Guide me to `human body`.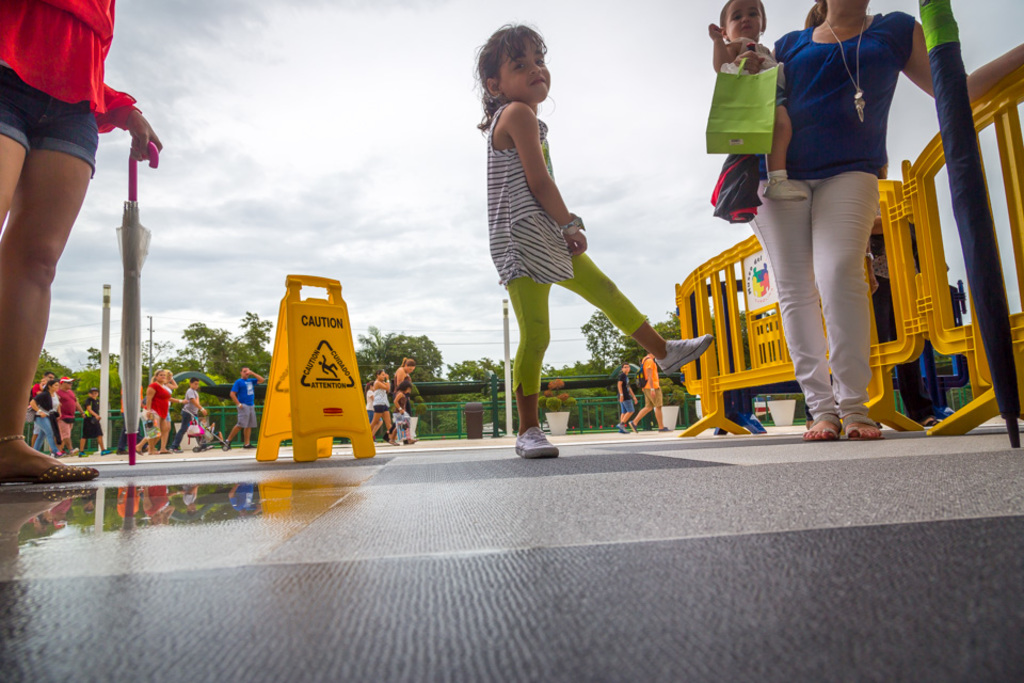
Guidance: (0,0,161,486).
